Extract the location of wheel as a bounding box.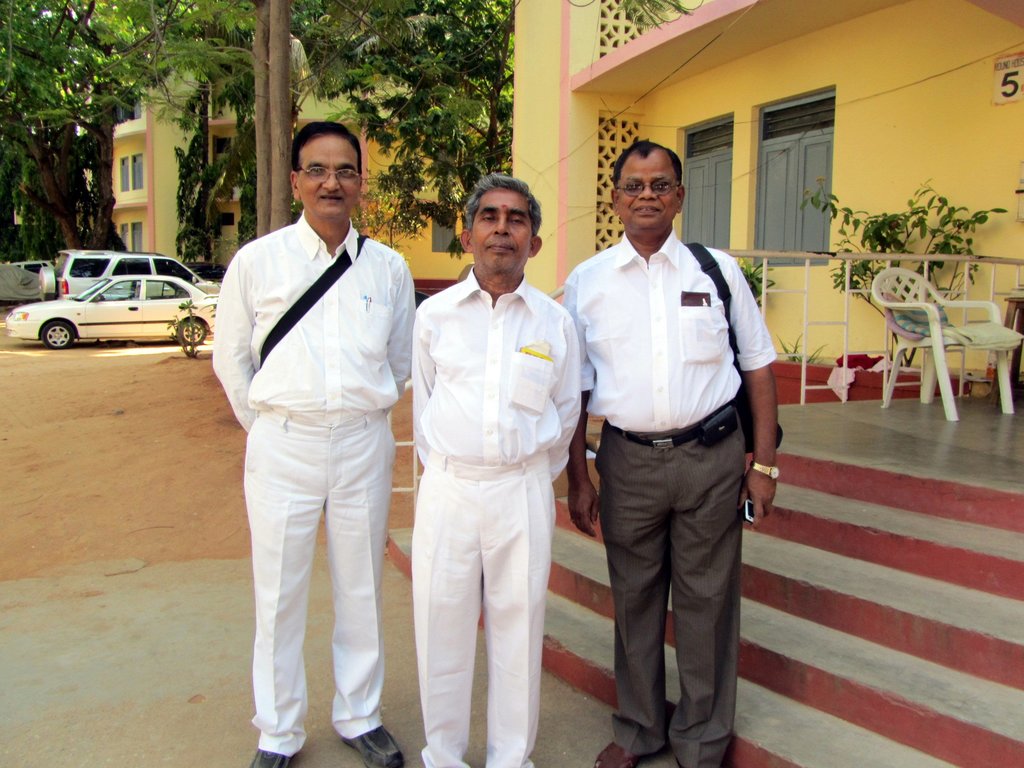
<box>41,317,92,351</box>.
